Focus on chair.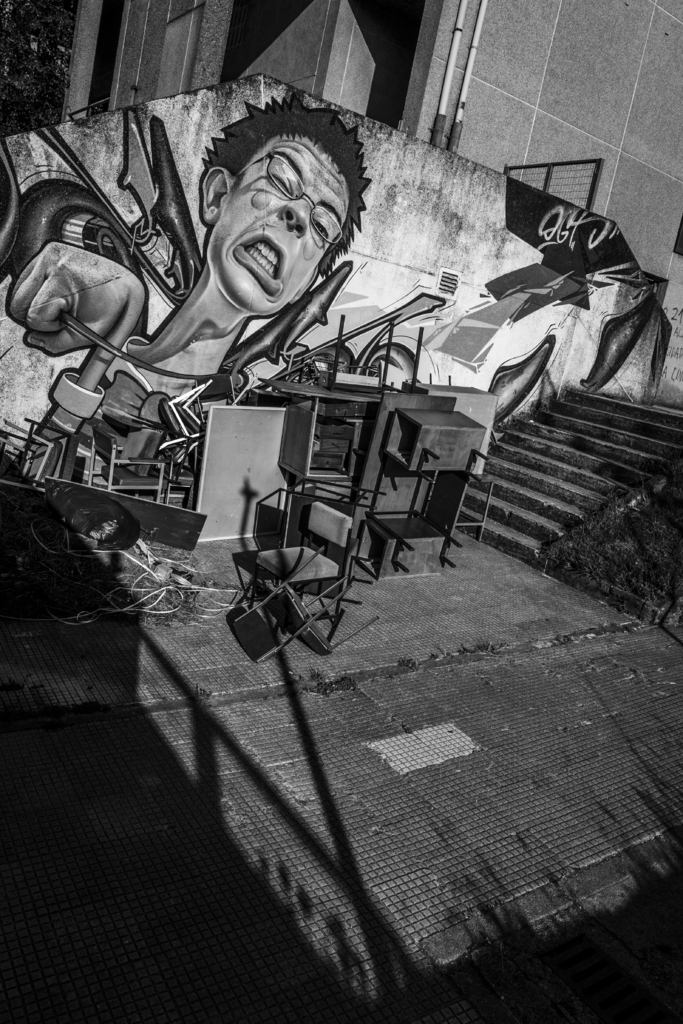
Focused at (85, 420, 160, 504).
